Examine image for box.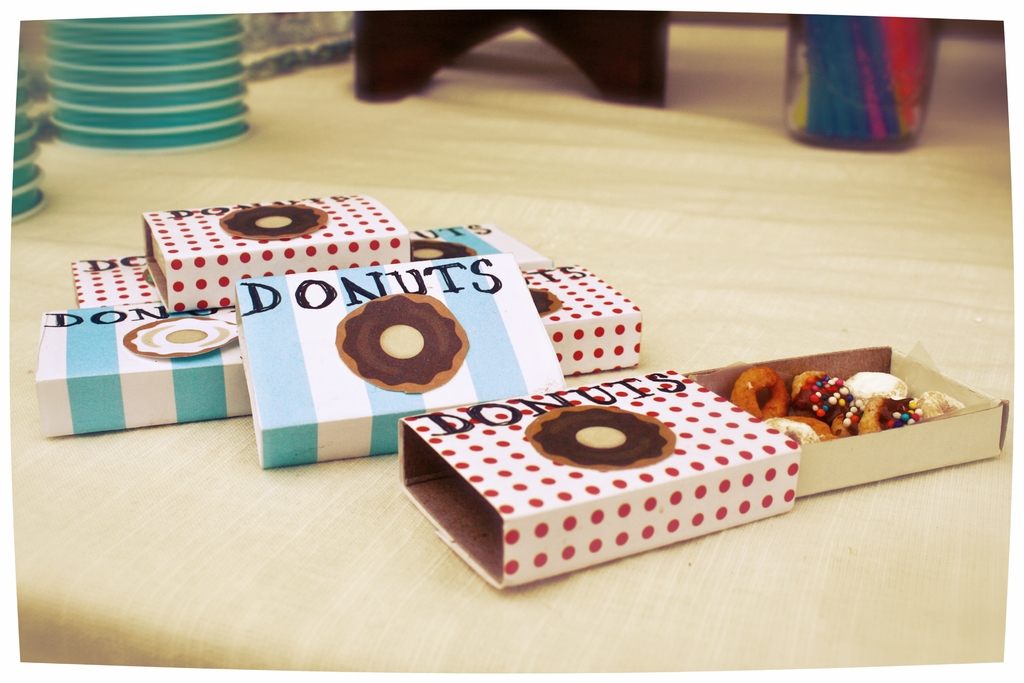
Examination result: [521,263,640,379].
